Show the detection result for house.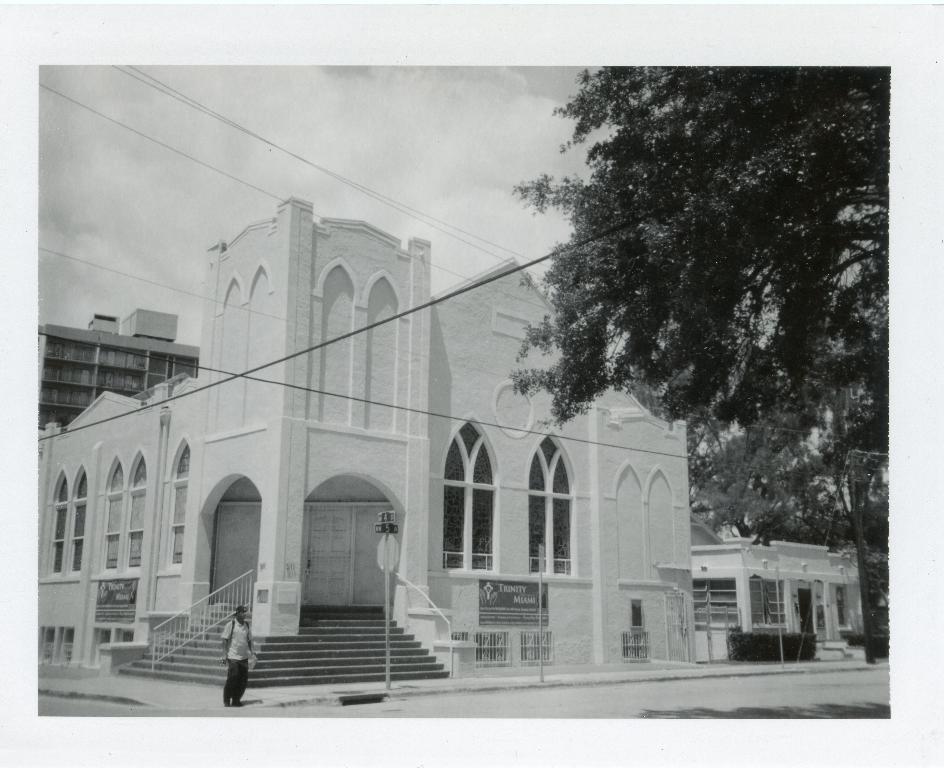
l=11, t=208, r=422, b=679.
